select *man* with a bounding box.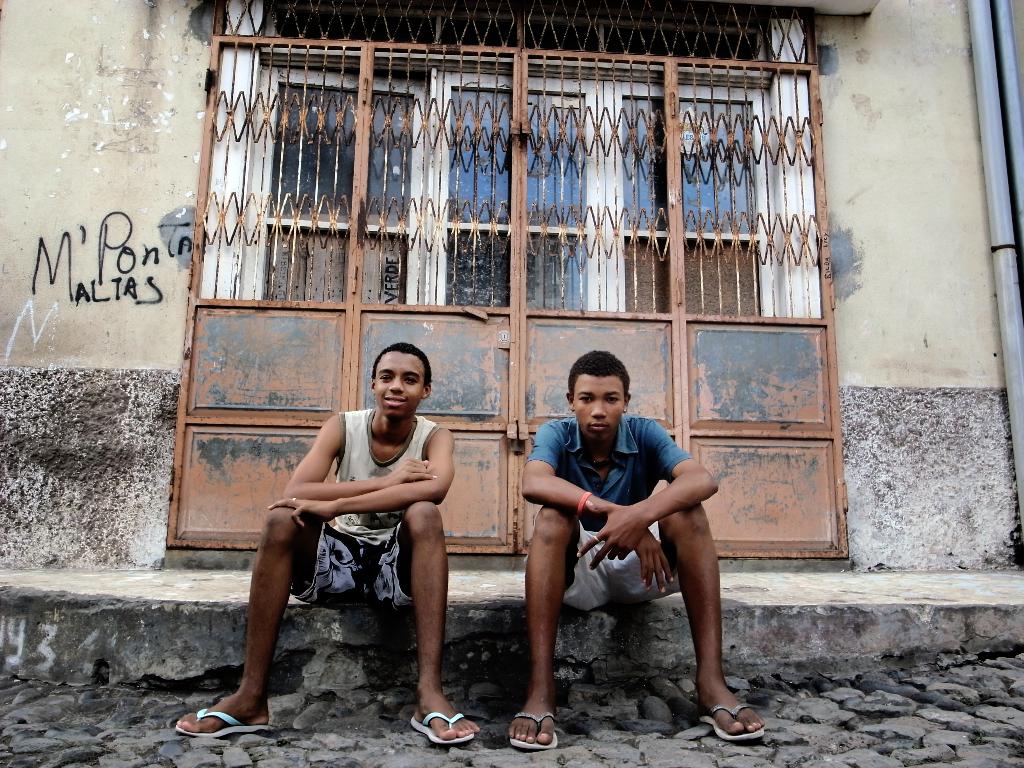
l=243, t=326, r=473, b=733.
